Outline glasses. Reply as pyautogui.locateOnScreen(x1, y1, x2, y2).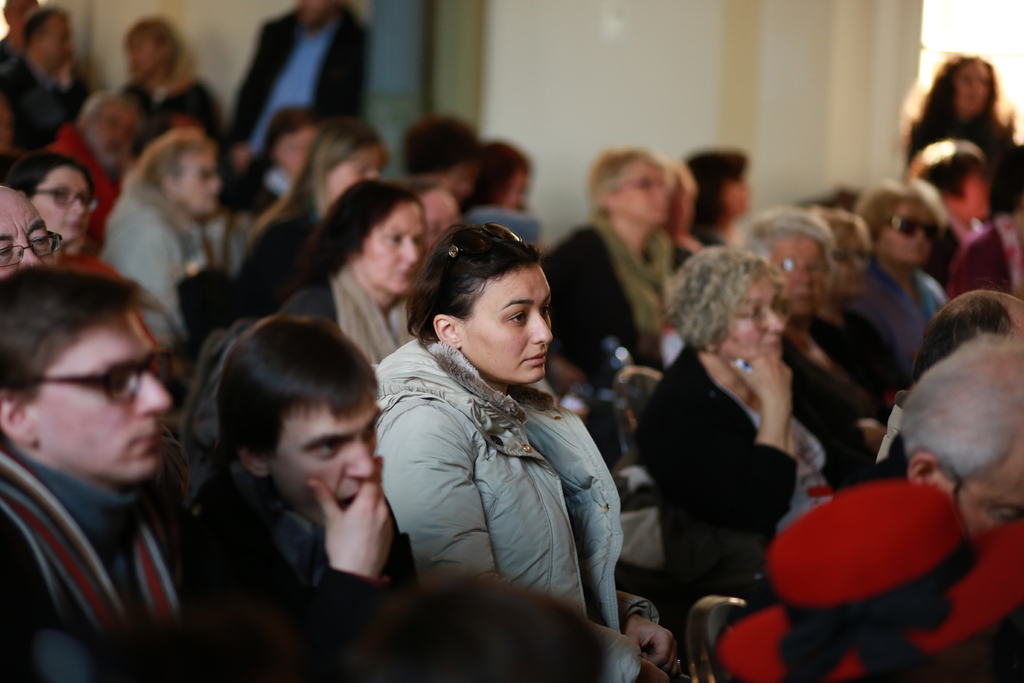
pyautogui.locateOnScreen(56, 356, 168, 425).
